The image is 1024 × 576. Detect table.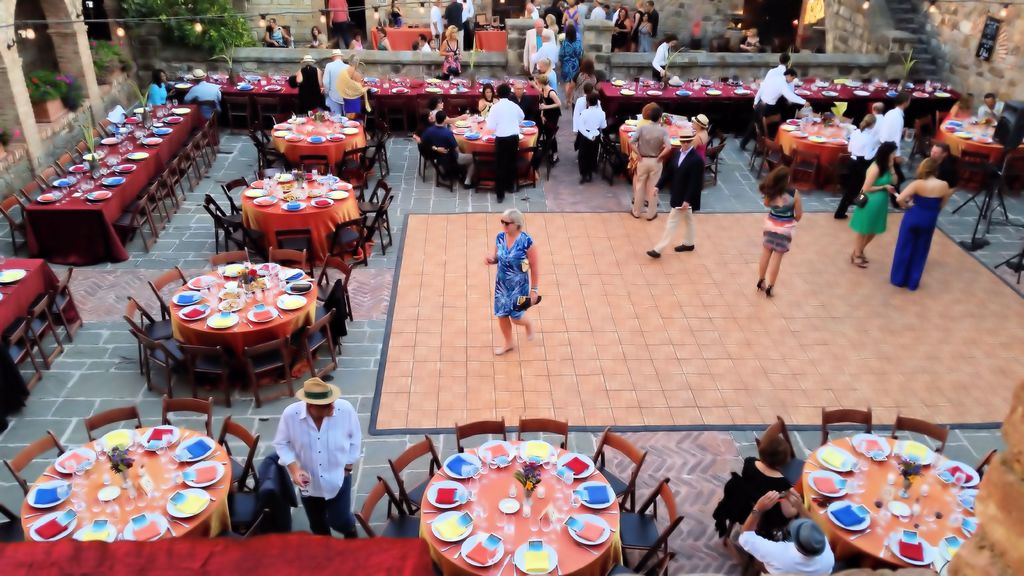
Detection: locate(451, 113, 540, 188).
